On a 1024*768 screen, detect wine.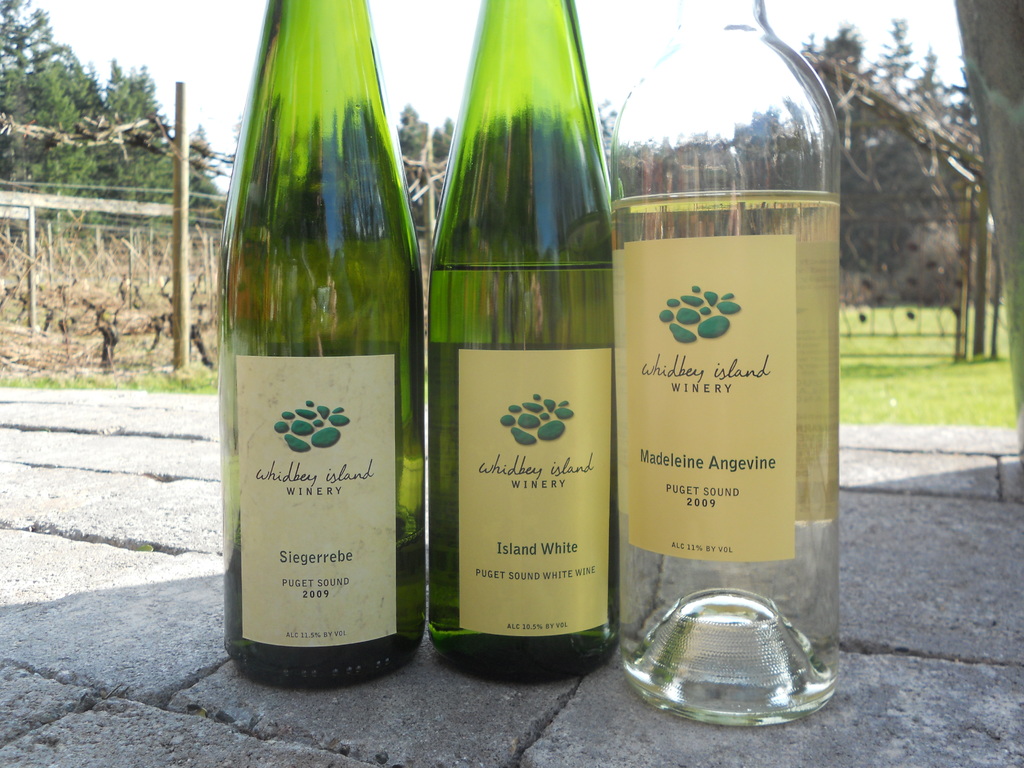
detection(612, 188, 843, 730).
